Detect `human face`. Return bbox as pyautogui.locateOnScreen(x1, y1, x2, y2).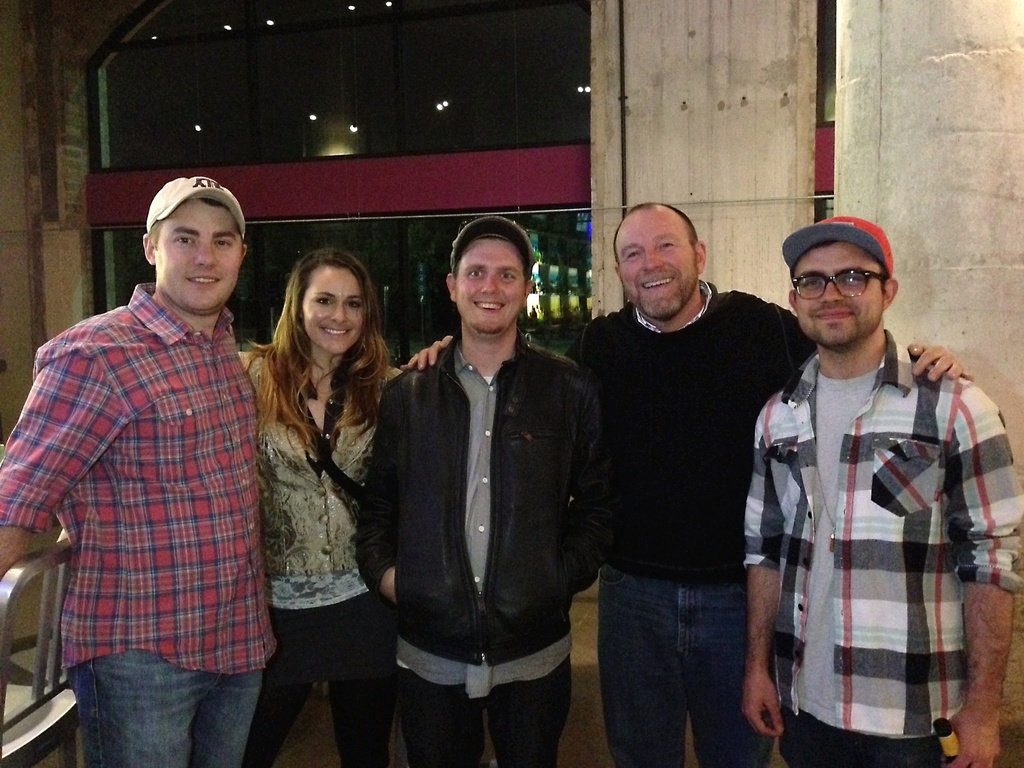
pyautogui.locateOnScreen(796, 247, 884, 347).
